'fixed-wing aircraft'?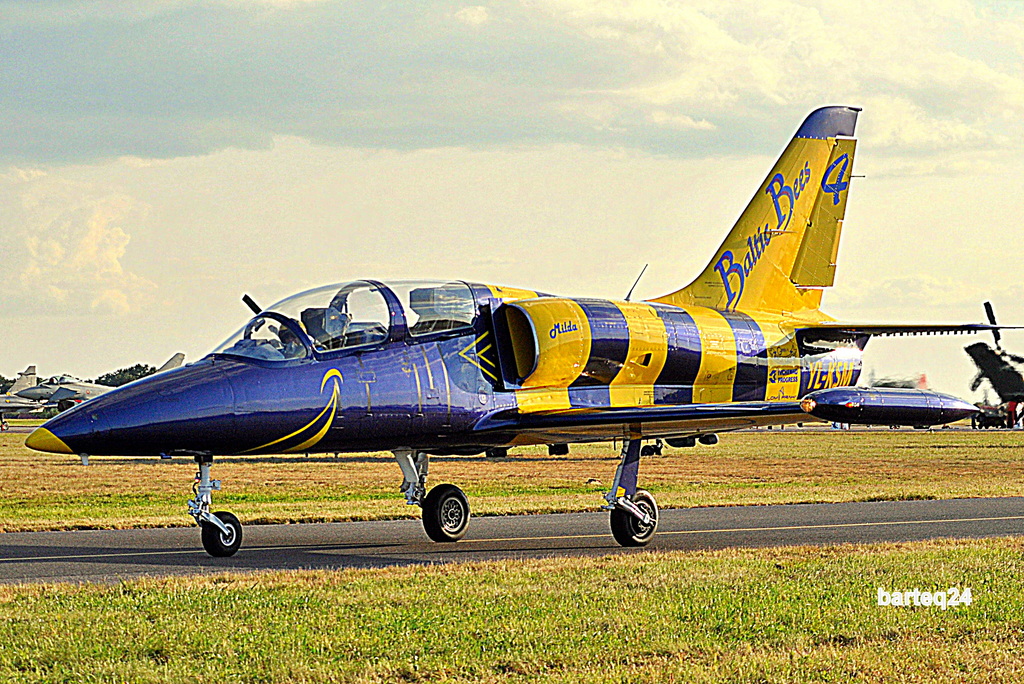
detection(30, 101, 1023, 545)
